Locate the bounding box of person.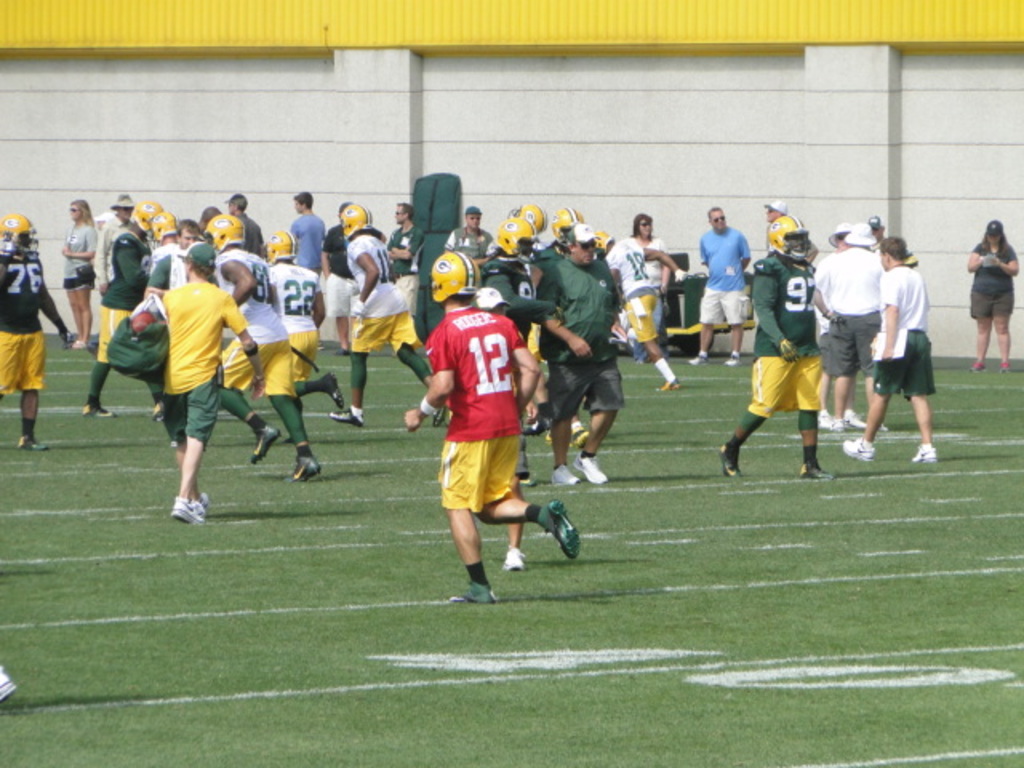
Bounding box: 970, 218, 1021, 374.
